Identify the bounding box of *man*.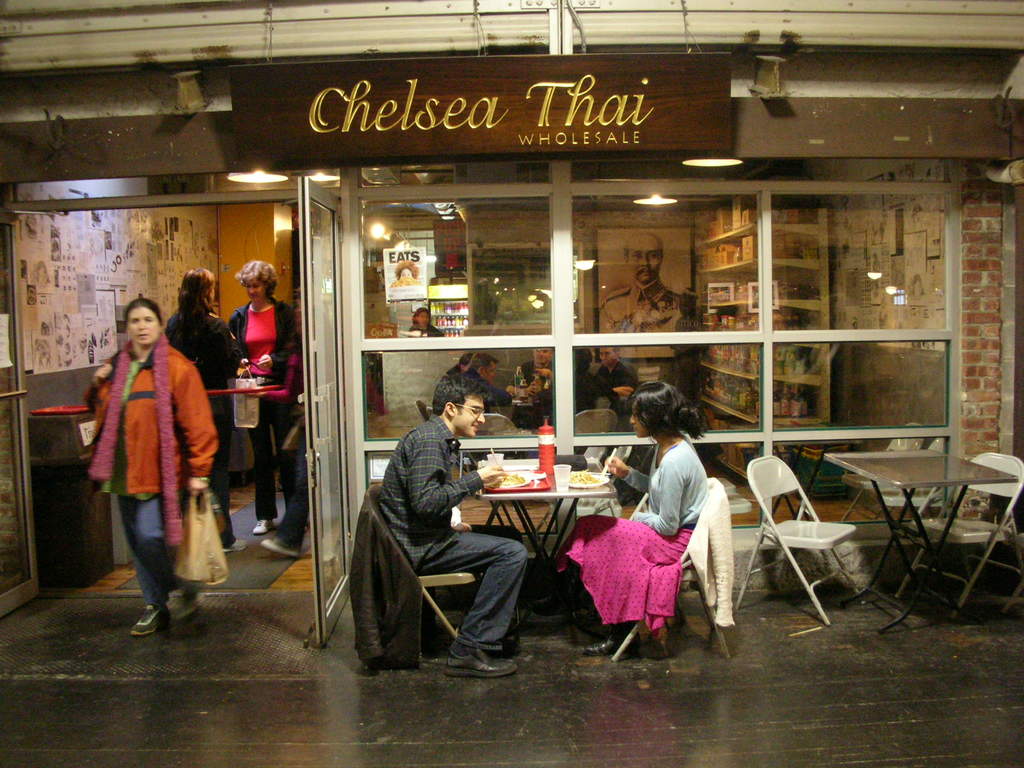
<box>598,230,690,358</box>.
